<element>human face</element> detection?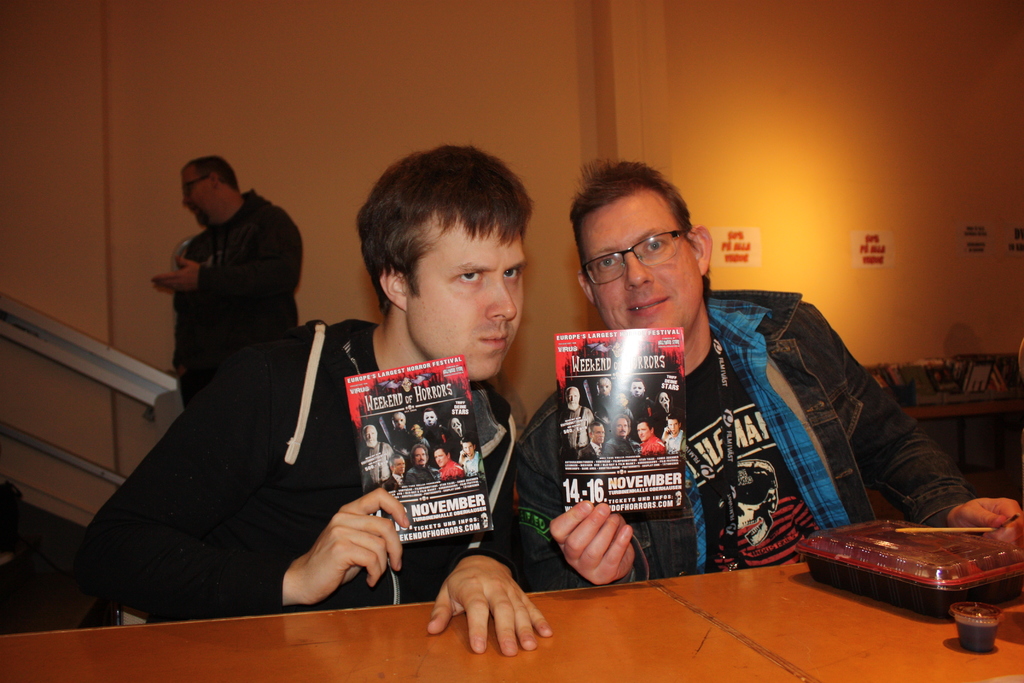
select_region(659, 391, 672, 413)
